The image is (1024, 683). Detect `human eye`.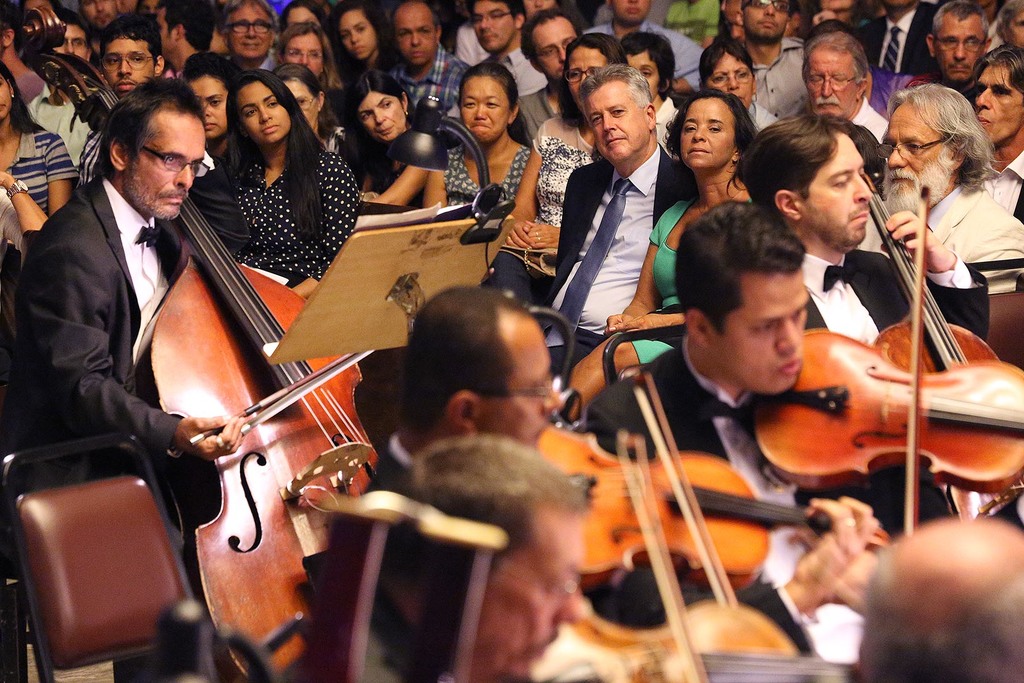
Detection: (379, 97, 394, 110).
